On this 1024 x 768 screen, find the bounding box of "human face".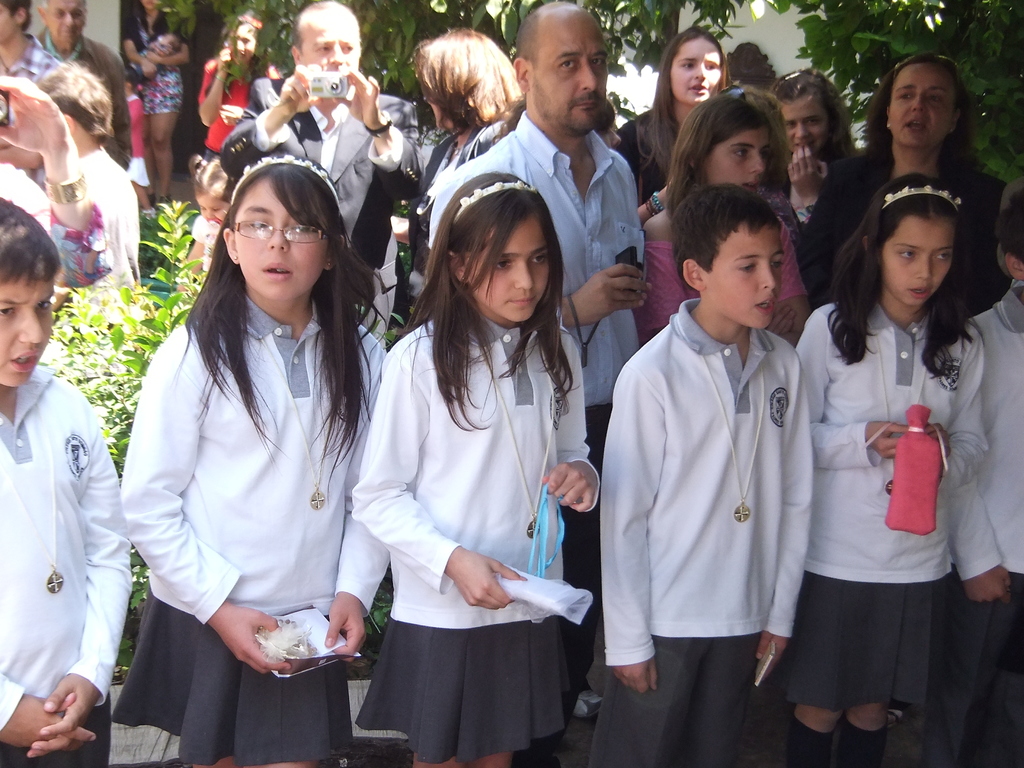
Bounding box: x1=467, y1=214, x2=554, y2=327.
